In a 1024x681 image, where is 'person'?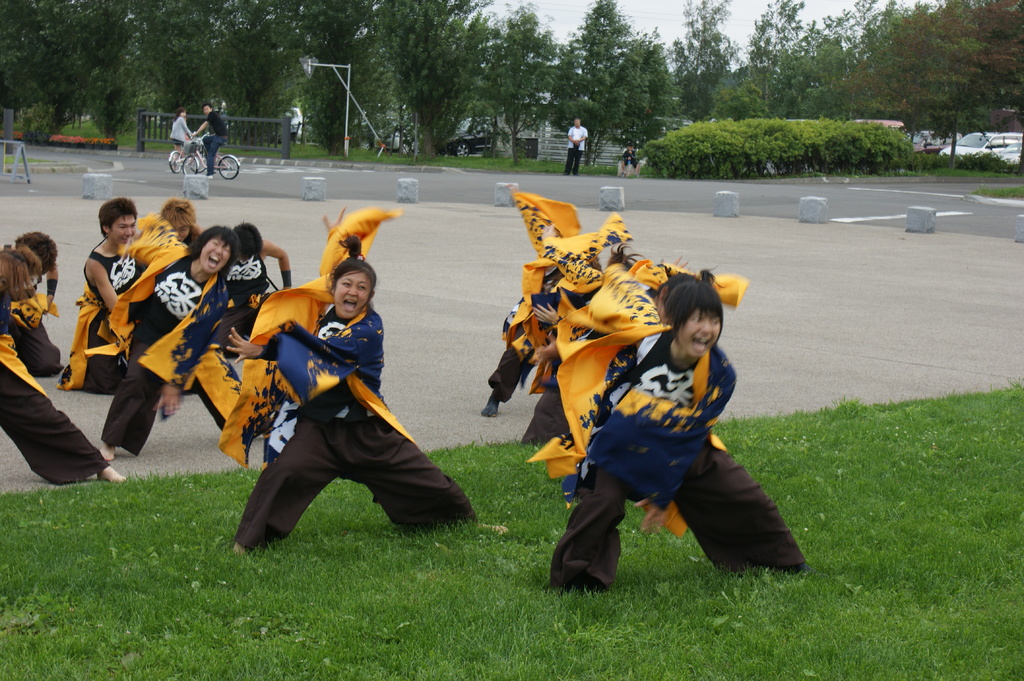
{"left": 190, "top": 102, "right": 228, "bottom": 179}.
